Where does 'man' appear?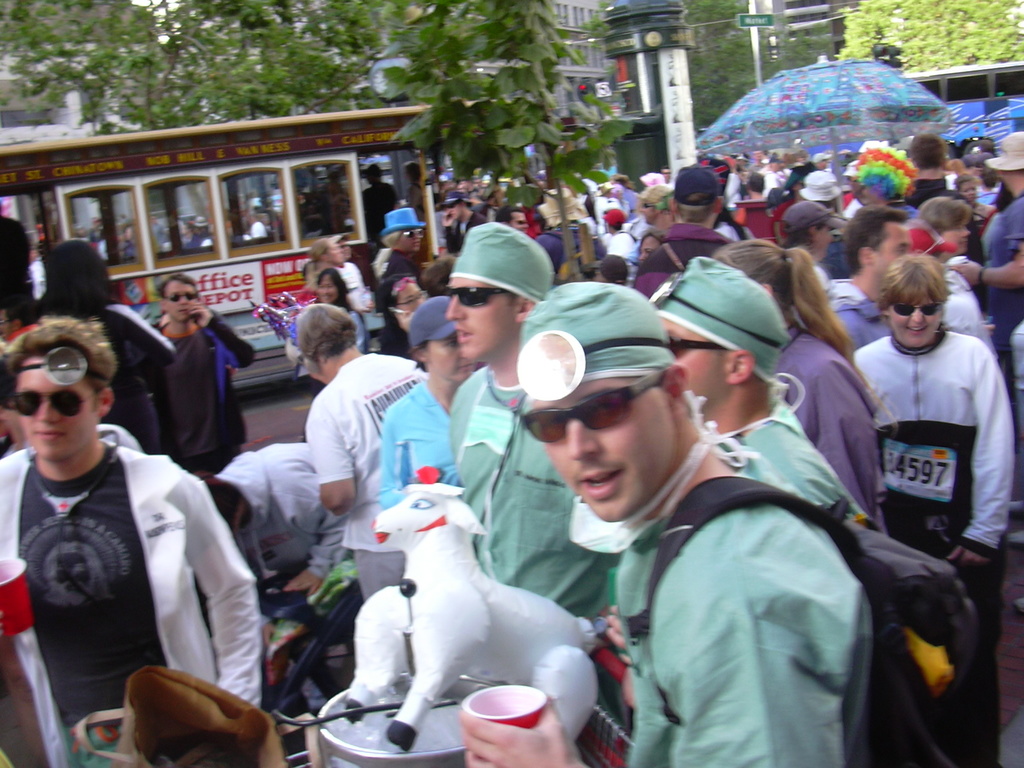
Appears at 911,132,952,208.
